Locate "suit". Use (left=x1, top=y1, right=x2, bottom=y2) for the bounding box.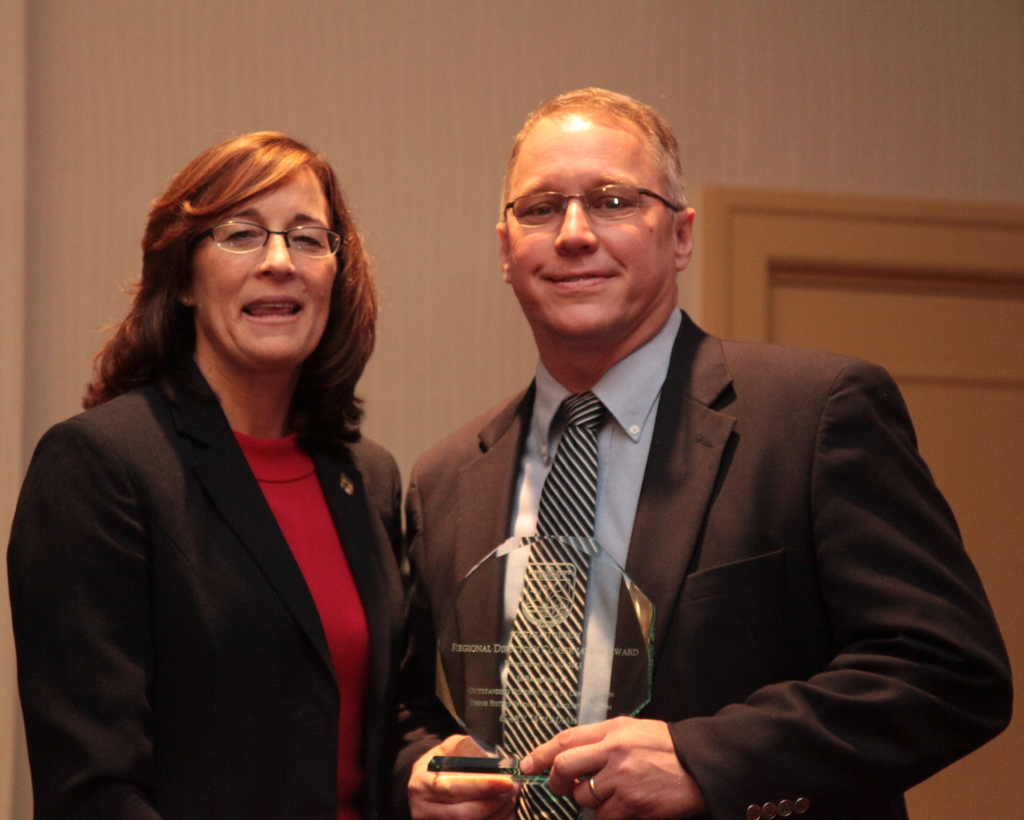
(left=8, top=355, right=408, bottom=819).
